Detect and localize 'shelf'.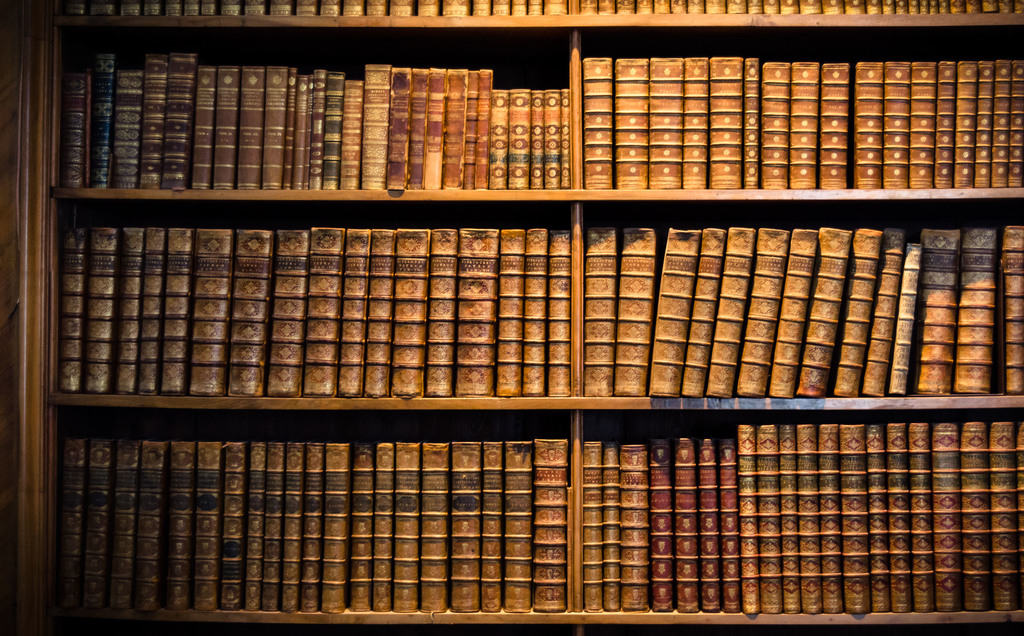
Localized at rect(0, 0, 1023, 635).
